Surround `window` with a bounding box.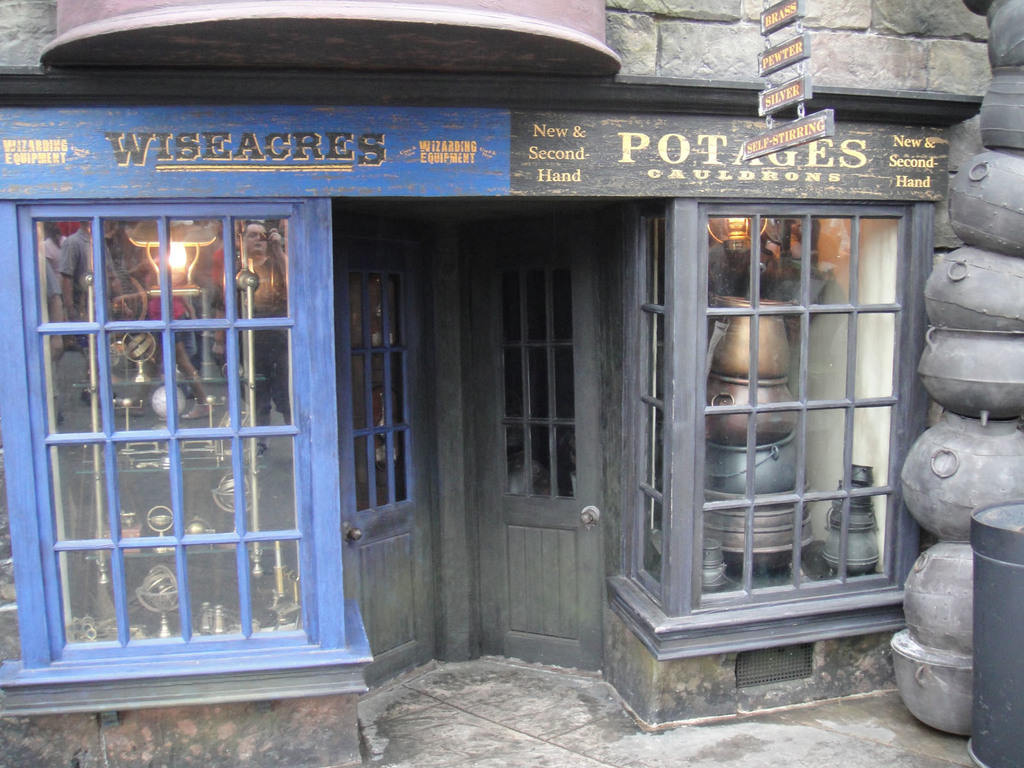
<bbox>629, 155, 930, 624</bbox>.
